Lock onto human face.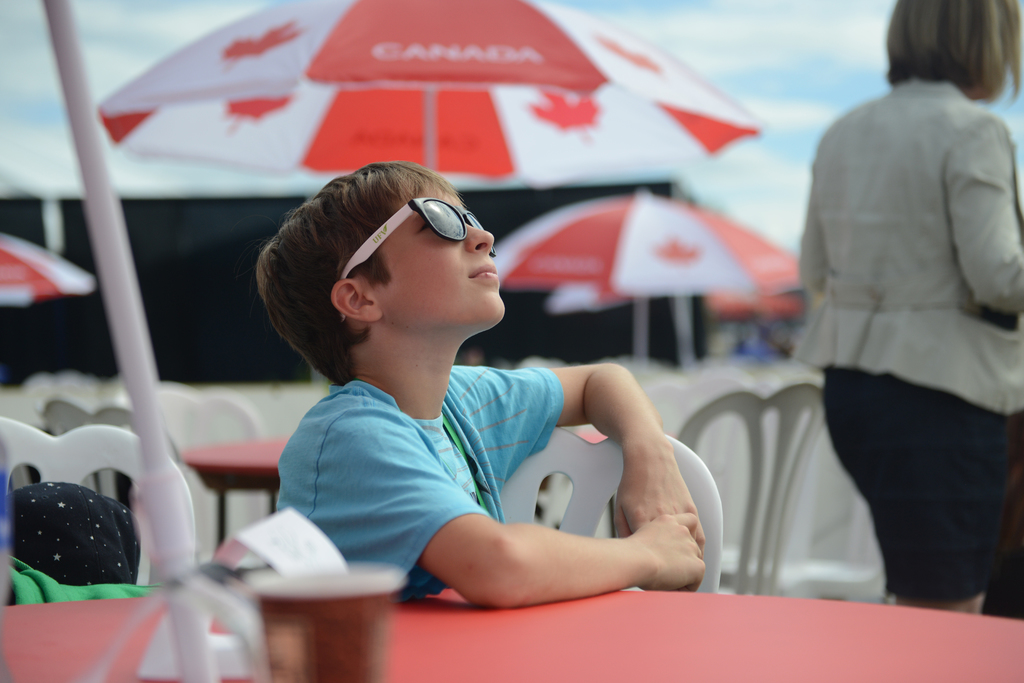
Locked: 383, 179, 508, 333.
